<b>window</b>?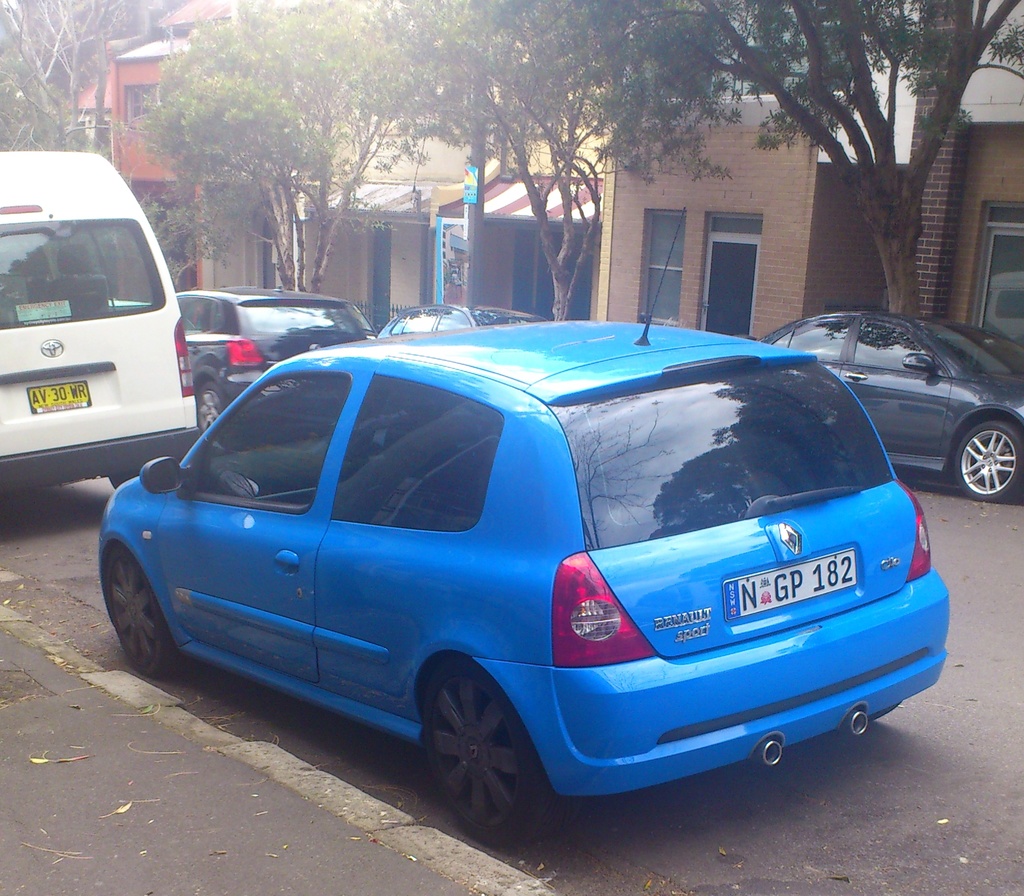
box(401, 222, 450, 302)
